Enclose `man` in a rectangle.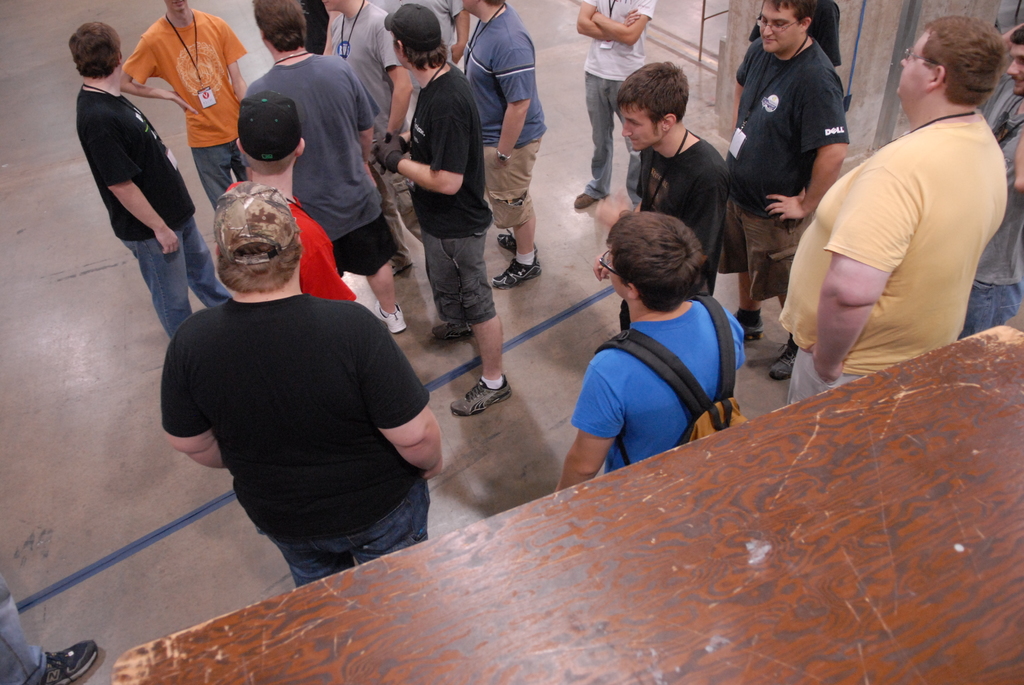
pyautogui.locateOnScreen(452, 0, 550, 294).
